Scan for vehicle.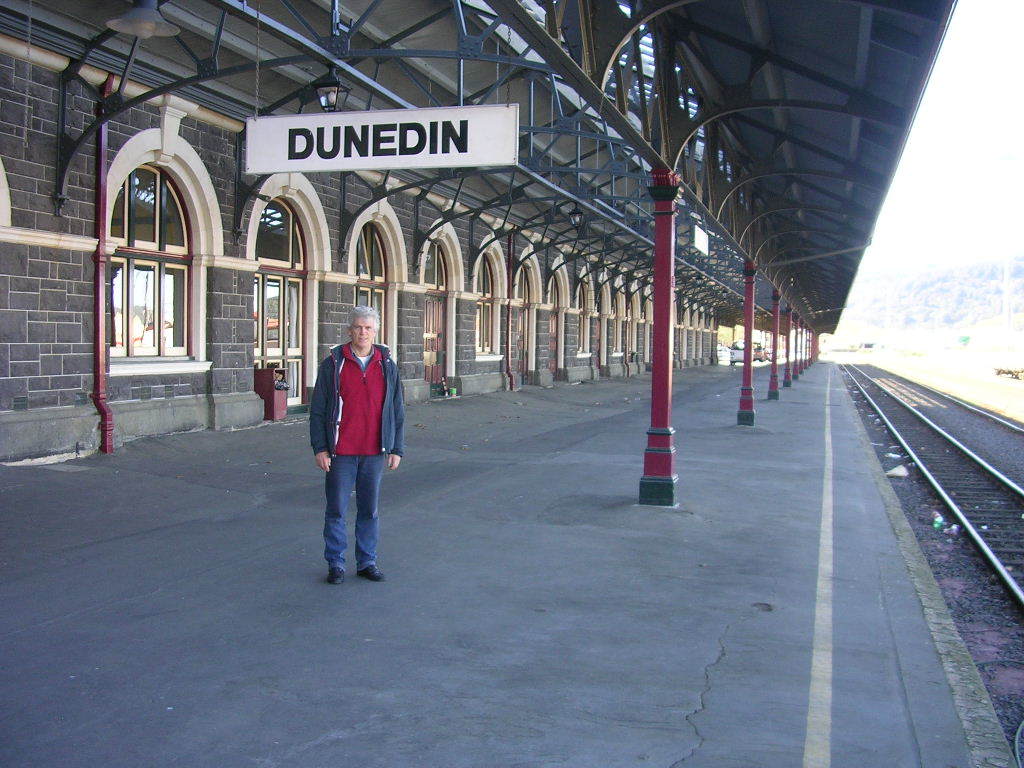
Scan result: <bbox>727, 339, 754, 367</bbox>.
